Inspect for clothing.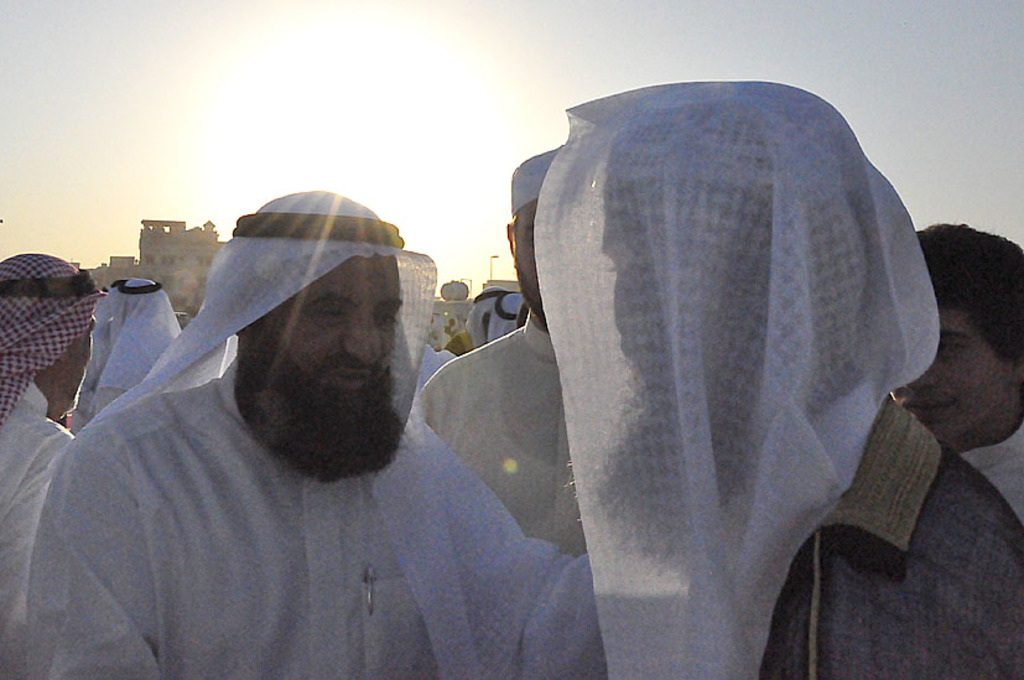
Inspection: 432:78:942:653.
